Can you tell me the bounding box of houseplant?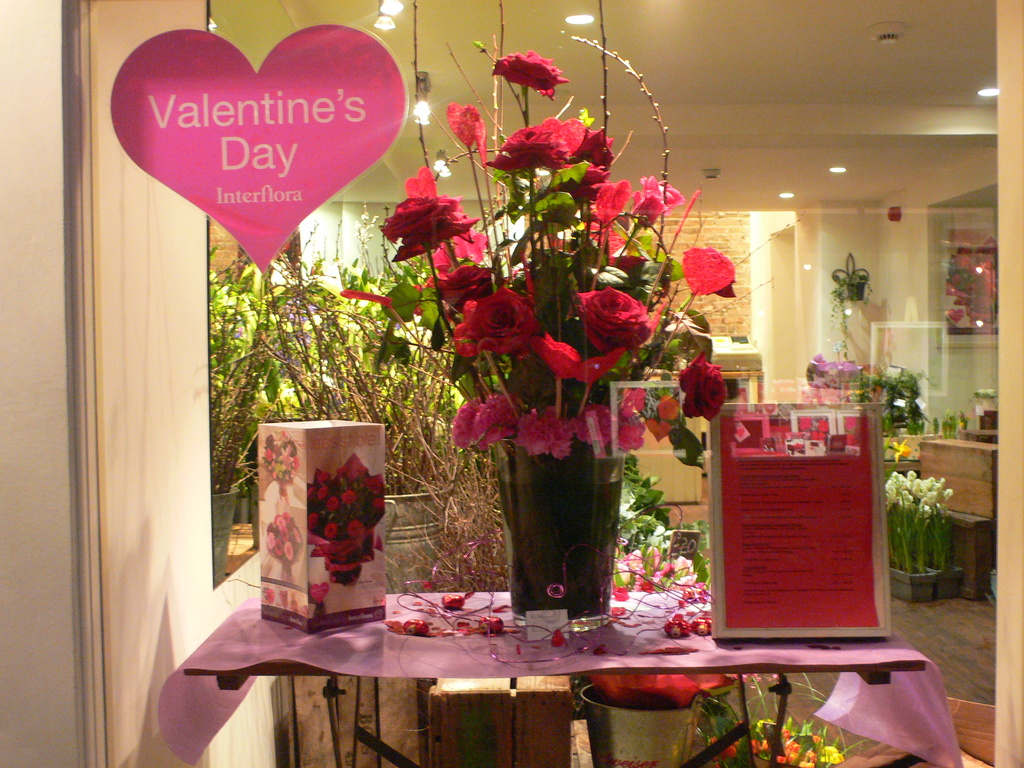
[left=878, top=459, right=957, bottom=602].
